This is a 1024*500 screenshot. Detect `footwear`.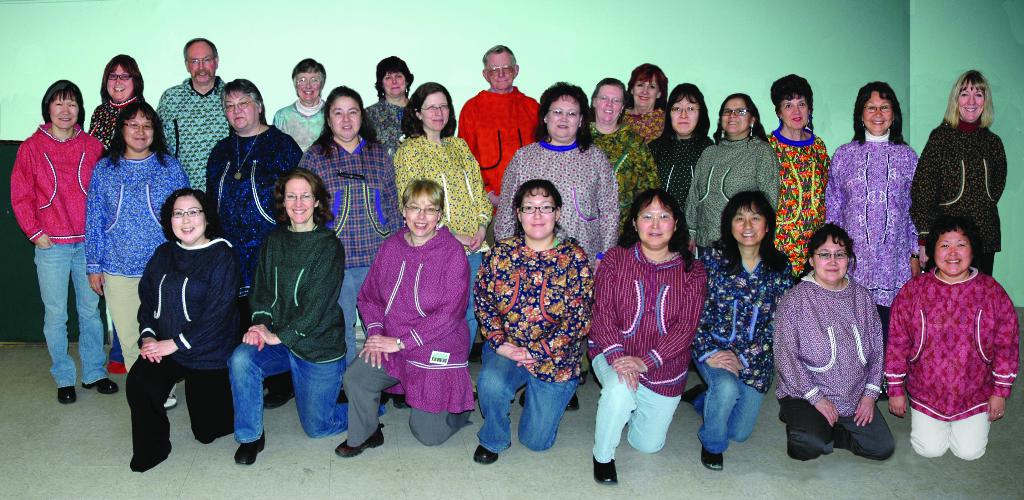
bbox=[165, 396, 179, 408].
